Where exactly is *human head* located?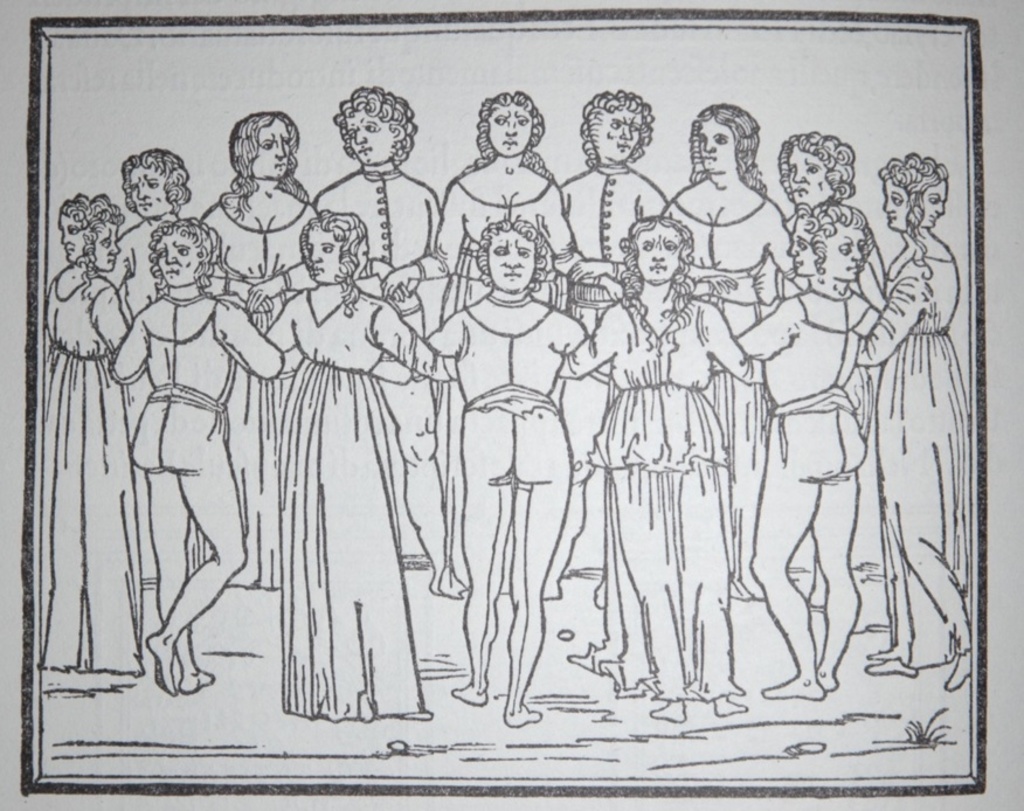
Its bounding box is [229,111,298,180].
